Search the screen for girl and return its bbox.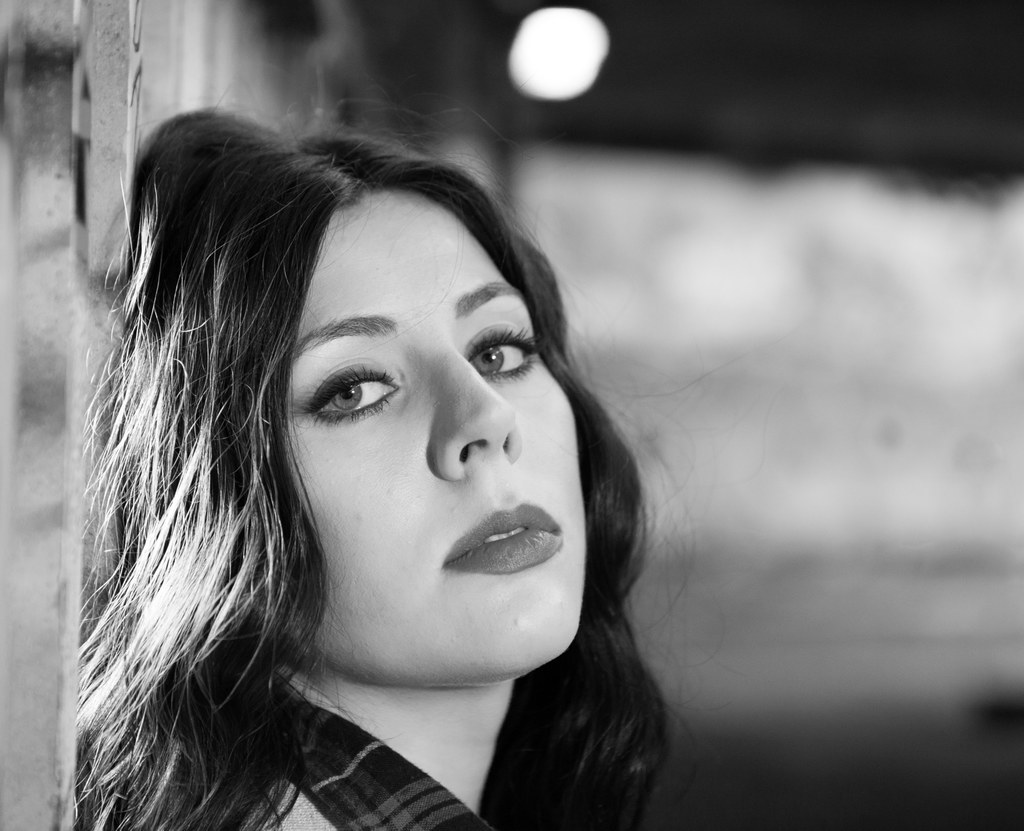
Found: [40, 81, 753, 830].
